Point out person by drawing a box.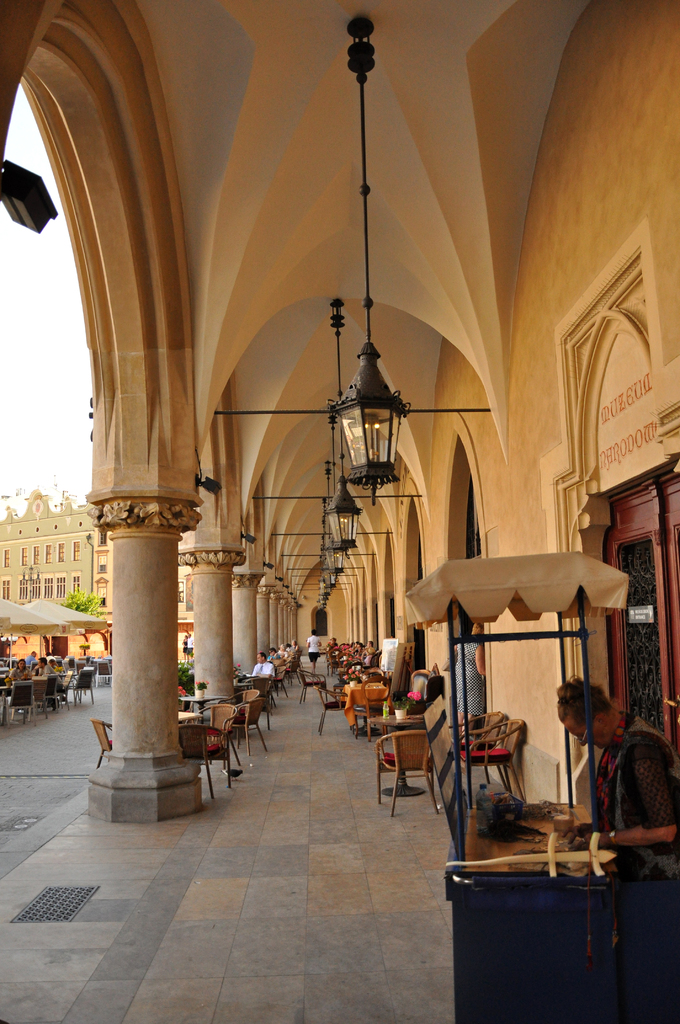
(left=34, top=655, right=58, bottom=691).
